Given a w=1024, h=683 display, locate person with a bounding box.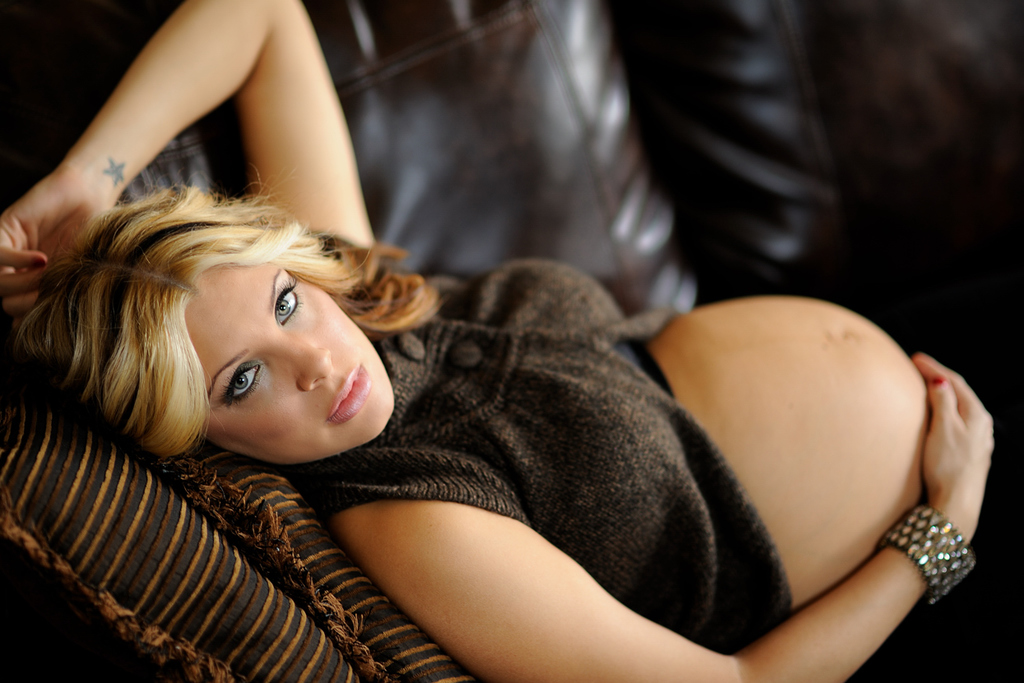
Located: x1=58, y1=108, x2=943, y2=671.
